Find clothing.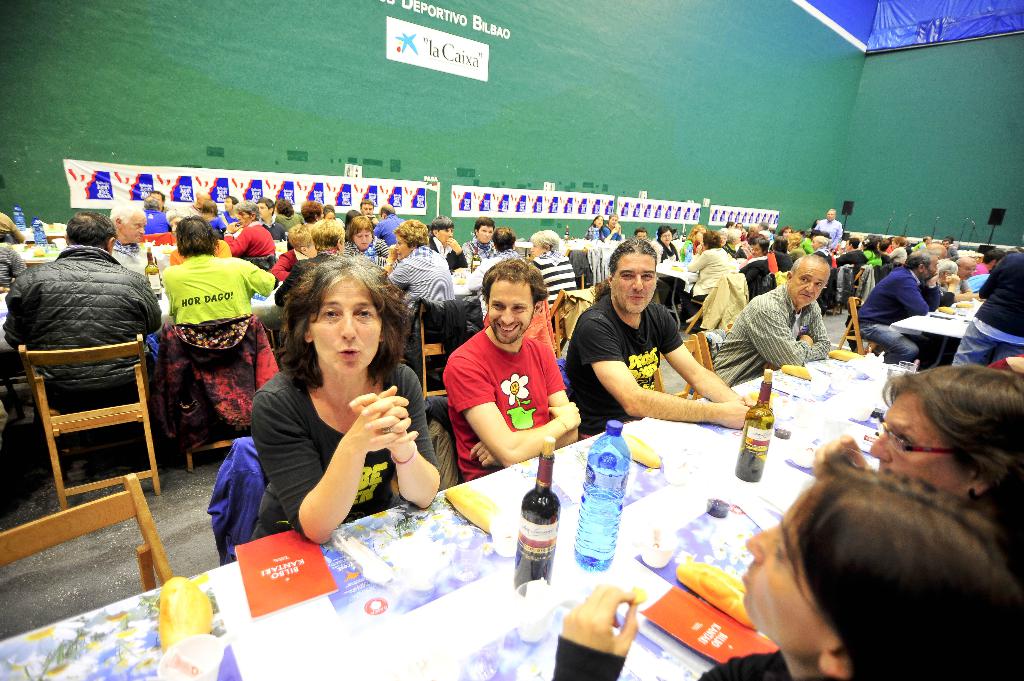
x1=282 y1=246 x2=318 y2=279.
